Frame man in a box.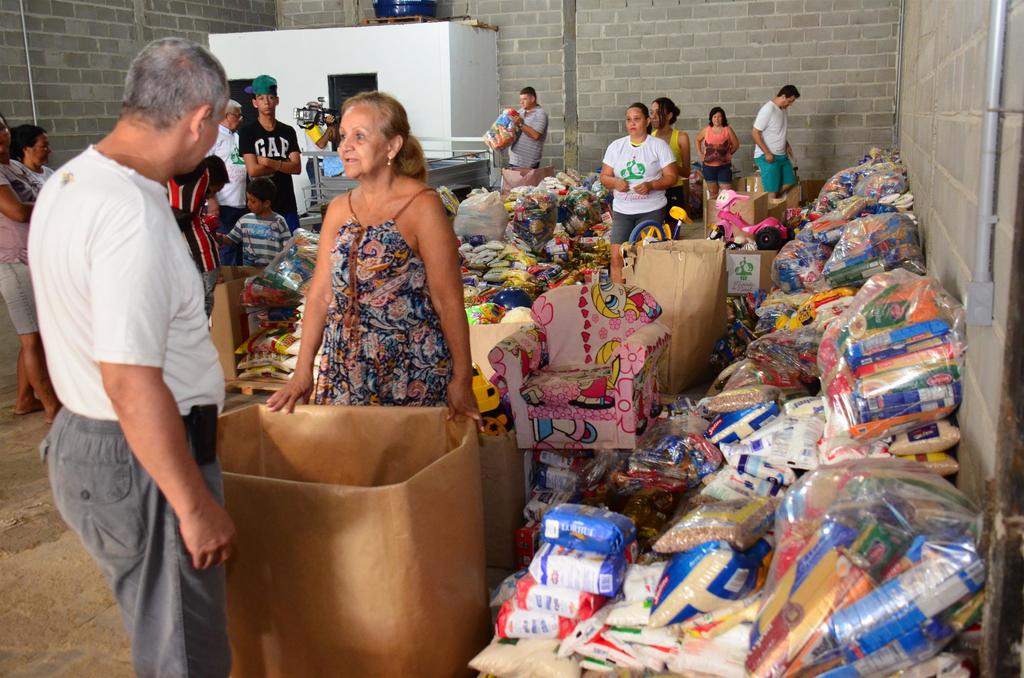
bbox=(749, 79, 805, 202).
